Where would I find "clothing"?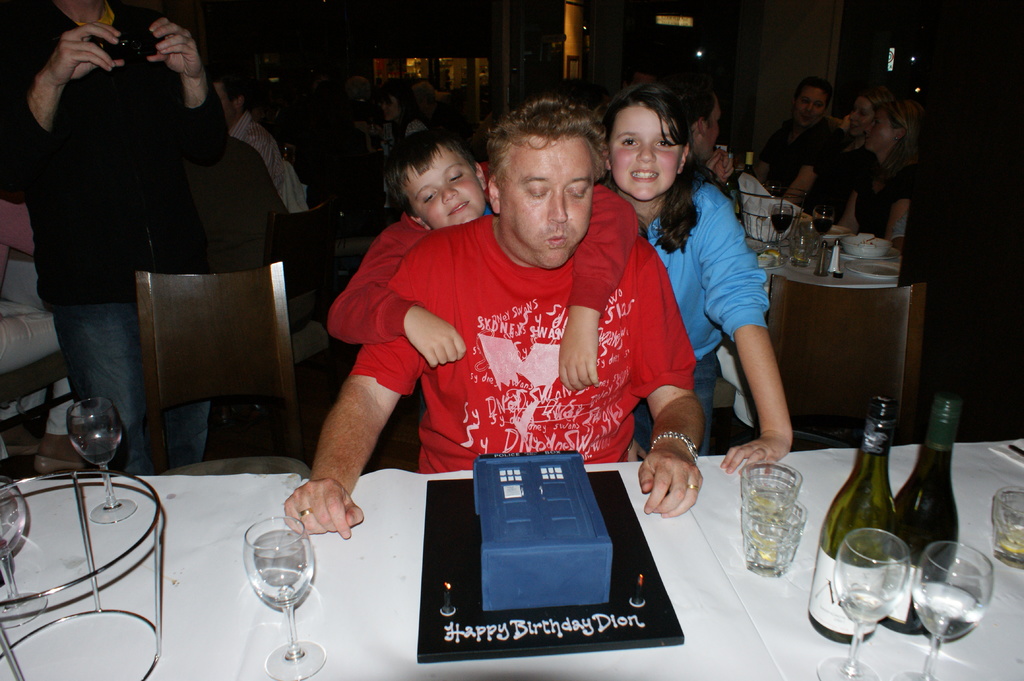
At (x1=859, y1=150, x2=915, y2=237).
